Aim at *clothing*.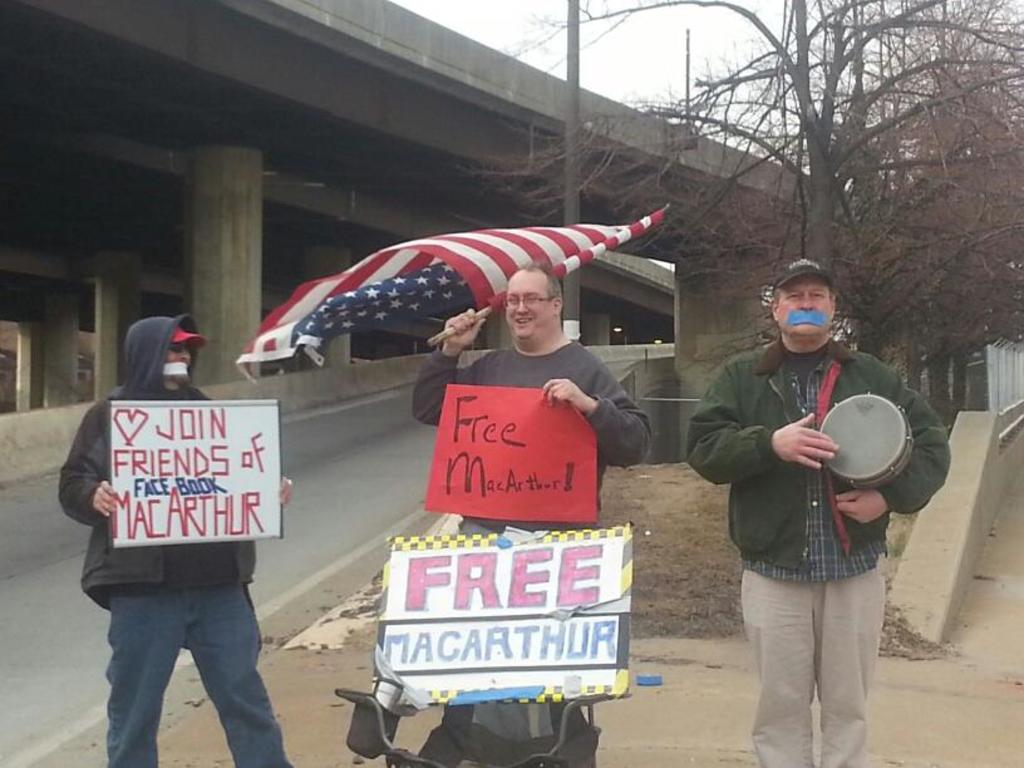
Aimed at box(103, 589, 296, 767).
